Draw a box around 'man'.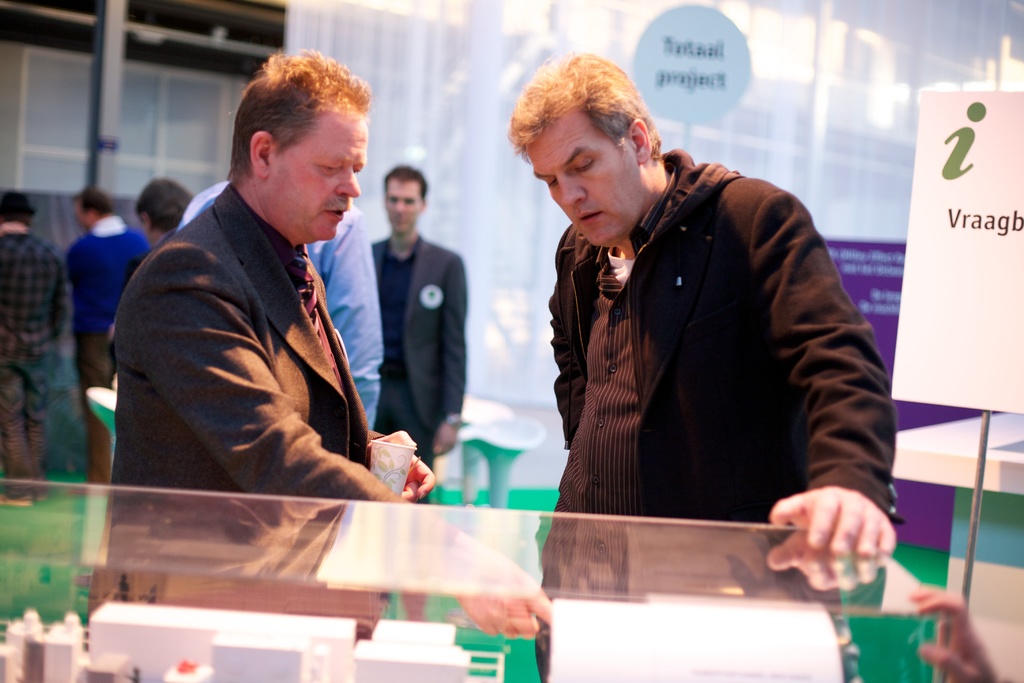
rect(0, 189, 67, 511).
